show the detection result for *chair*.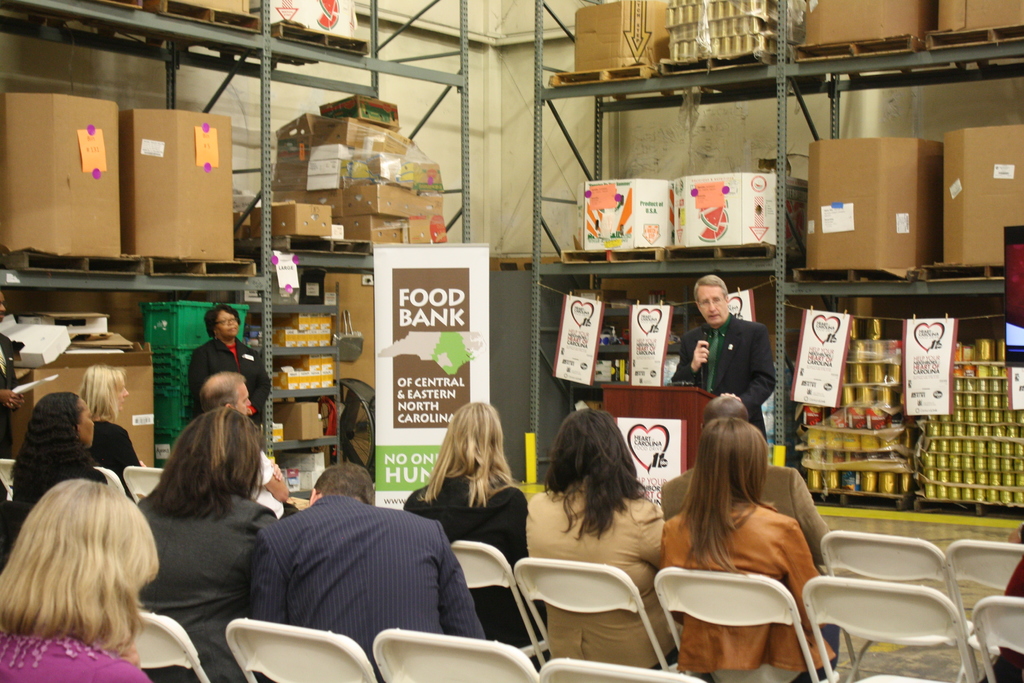
[x1=133, y1=607, x2=212, y2=682].
